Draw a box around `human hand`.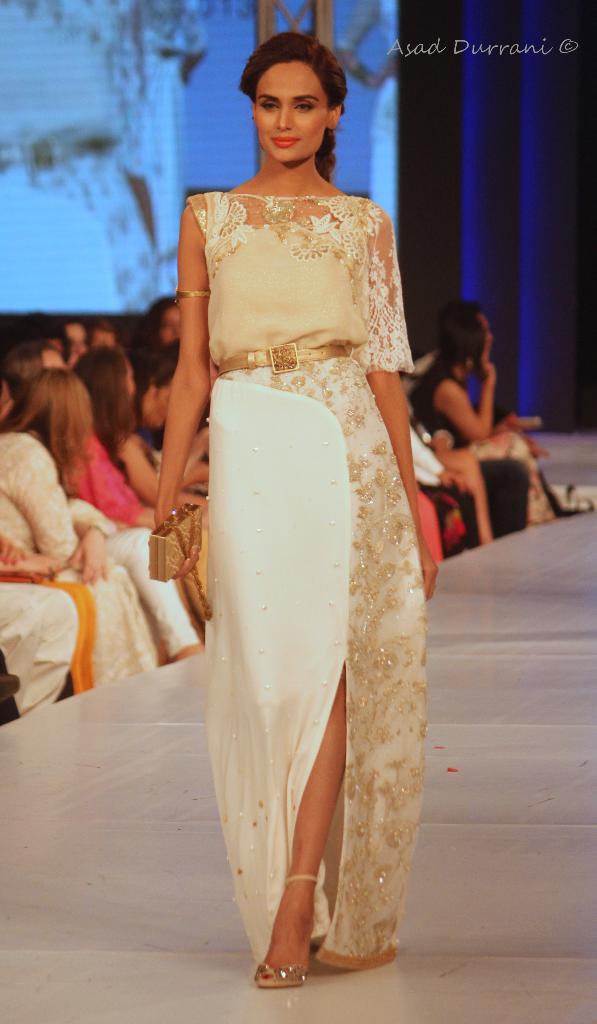
detection(150, 503, 203, 582).
